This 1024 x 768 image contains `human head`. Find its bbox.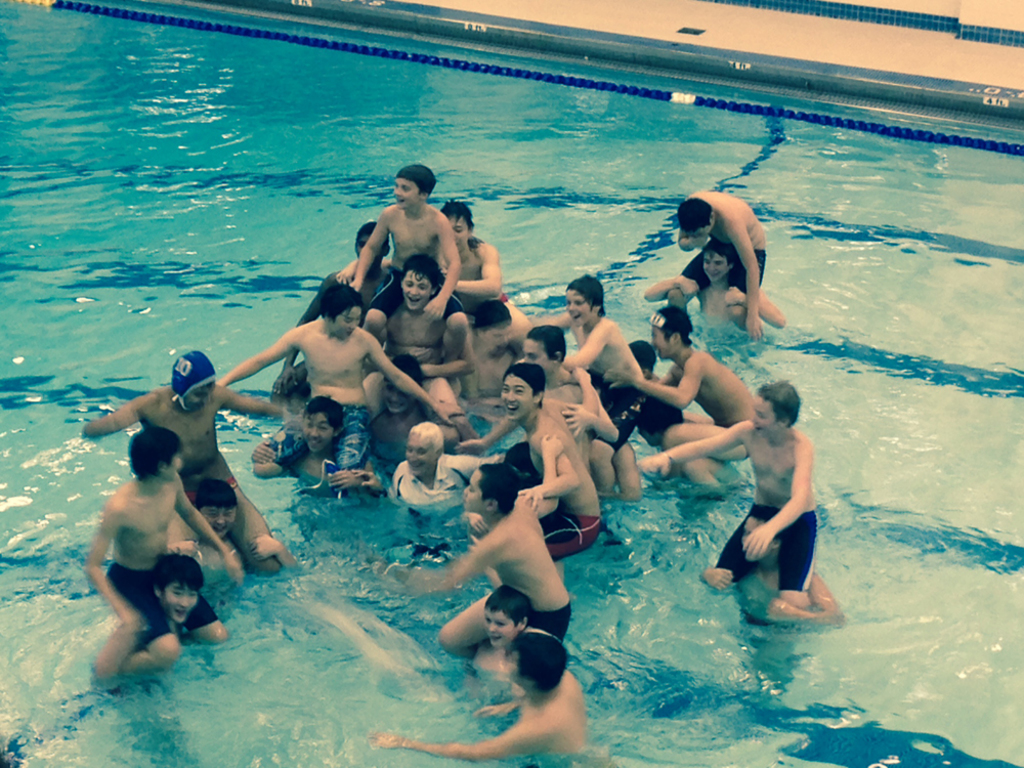
(678,198,717,239).
